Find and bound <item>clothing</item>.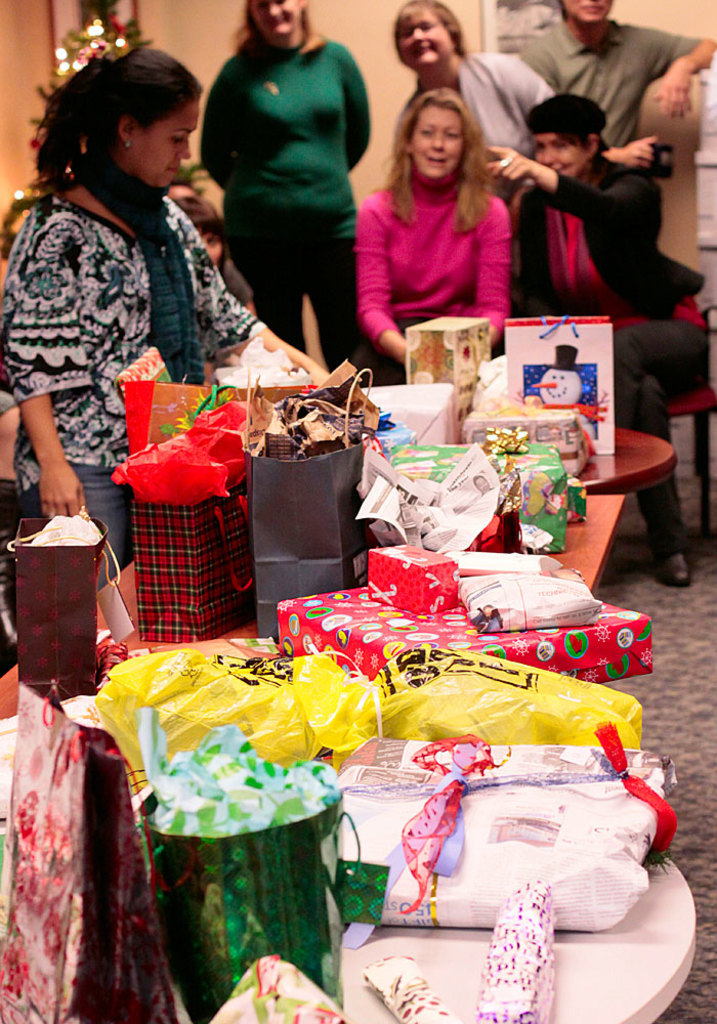
Bound: [331,182,501,384].
